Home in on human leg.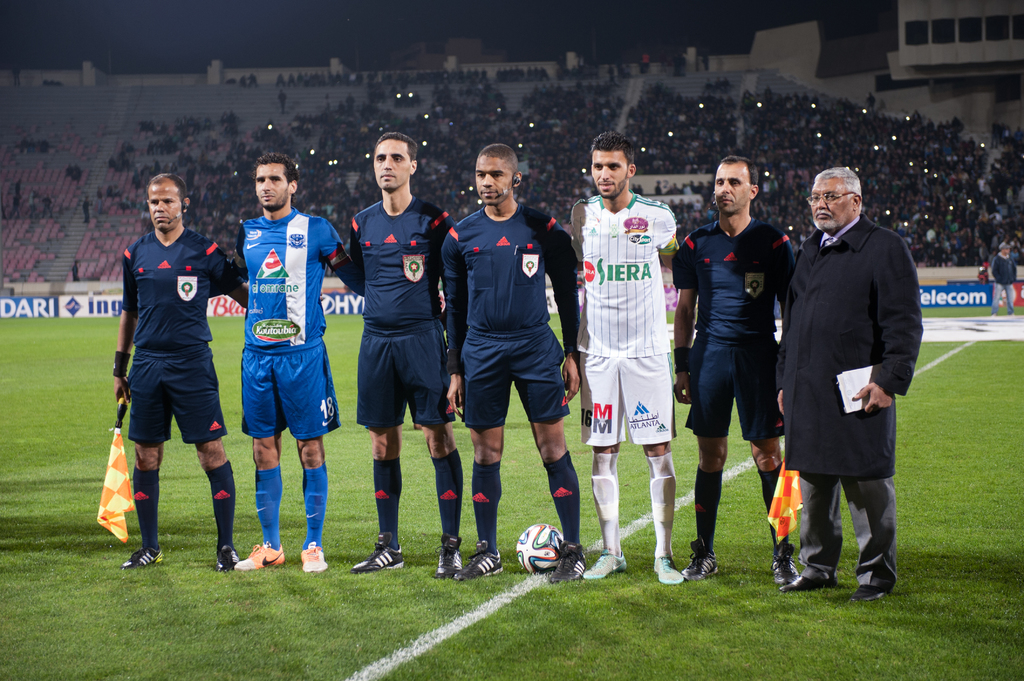
Homed in at 517/330/587/580.
